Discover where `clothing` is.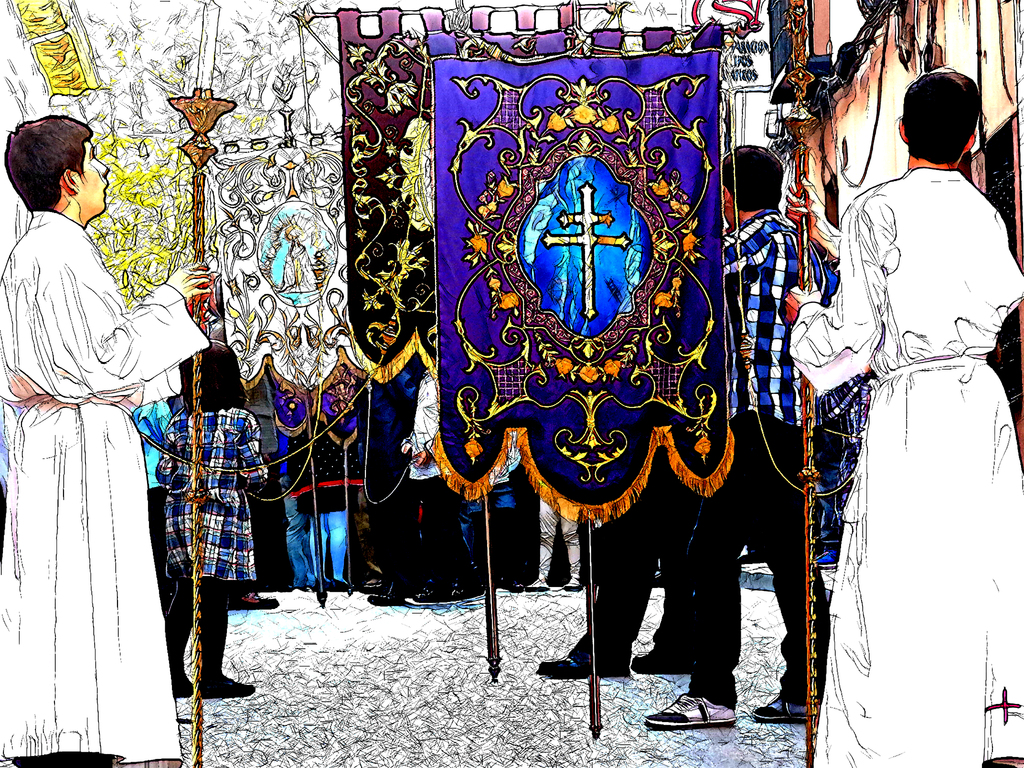
Discovered at crop(128, 397, 178, 603).
